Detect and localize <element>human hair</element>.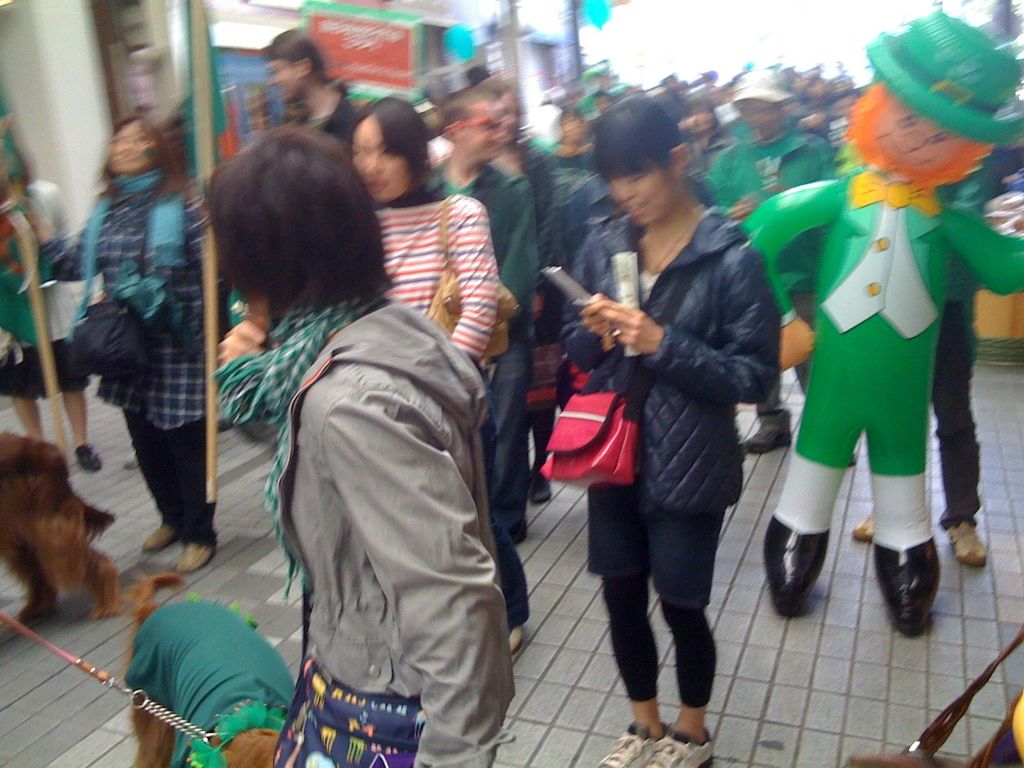
Localized at pyautogui.locateOnScreen(594, 94, 683, 180).
